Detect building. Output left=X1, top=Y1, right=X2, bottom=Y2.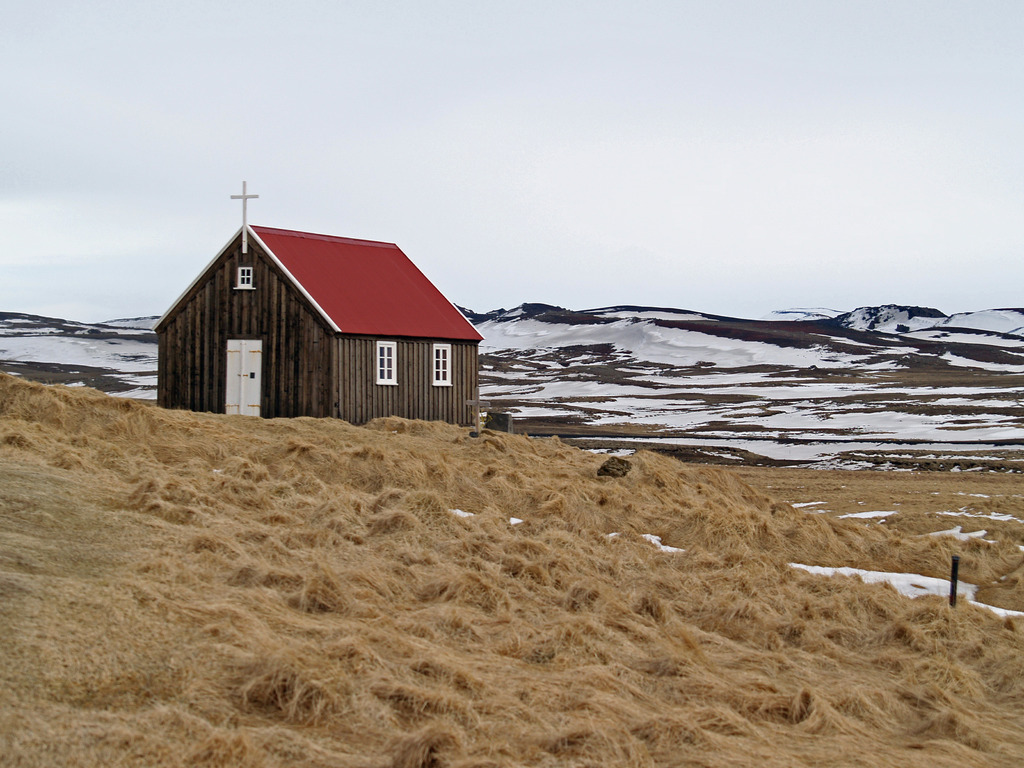
left=153, top=223, right=483, bottom=426.
